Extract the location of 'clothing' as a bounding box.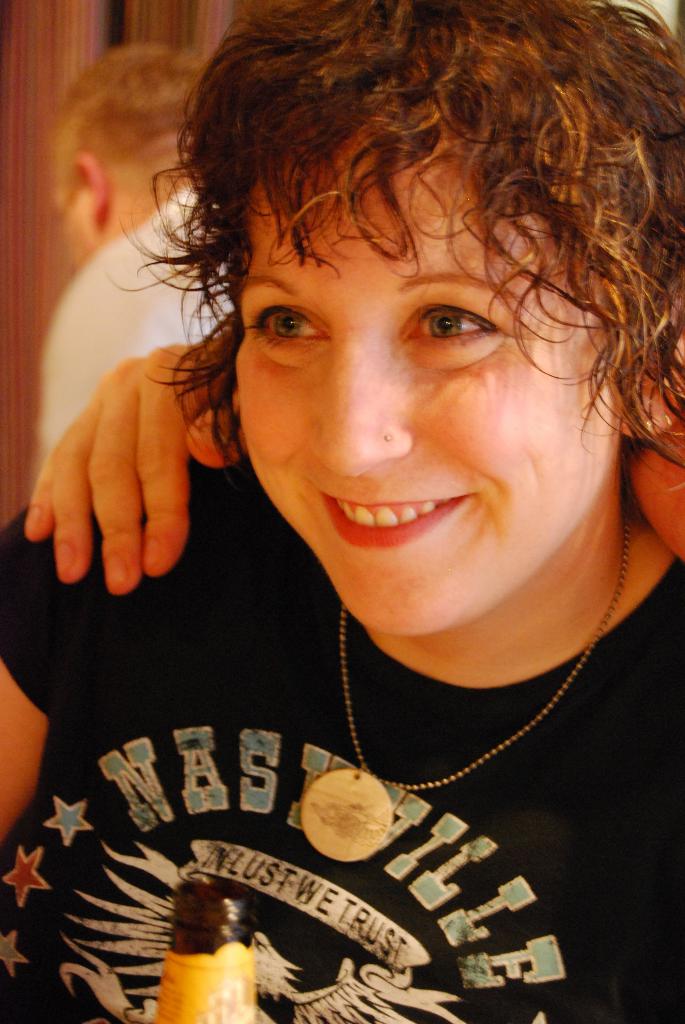
BBox(31, 177, 223, 471).
